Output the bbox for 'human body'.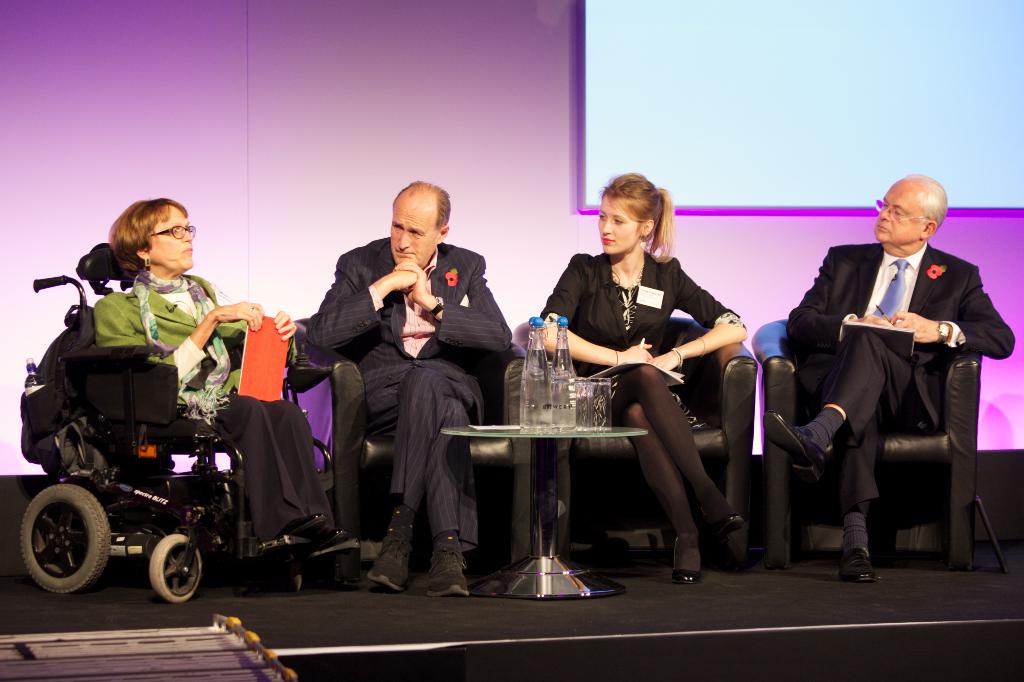
(left=788, top=186, right=984, bottom=593).
